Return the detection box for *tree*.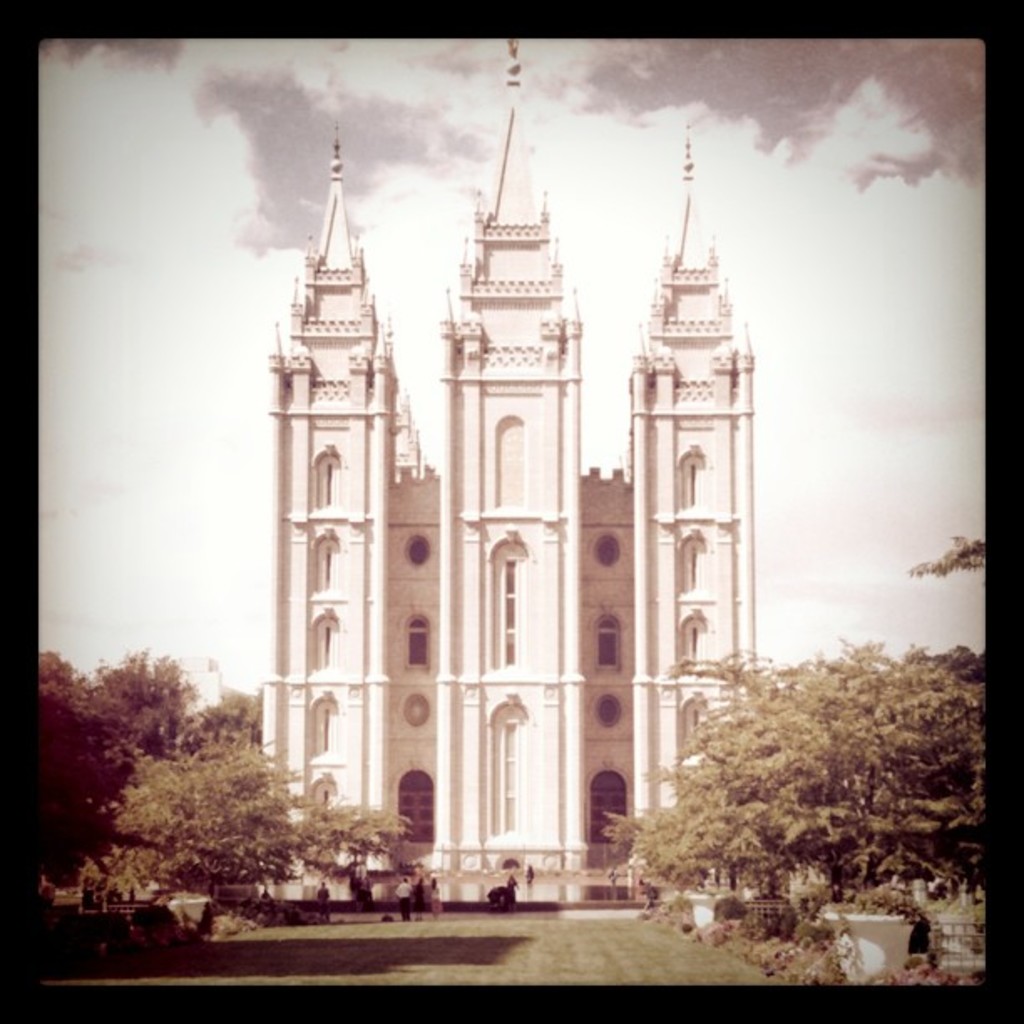
bbox(602, 643, 996, 920).
